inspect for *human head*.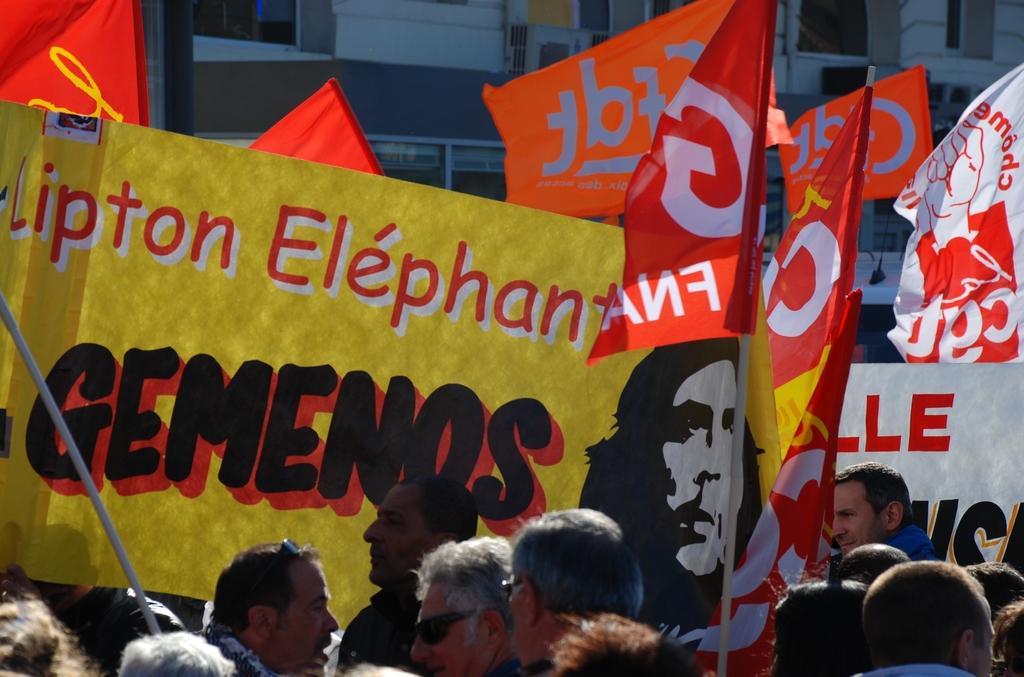
Inspection: (x1=0, y1=591, x2=65, y2=676).
